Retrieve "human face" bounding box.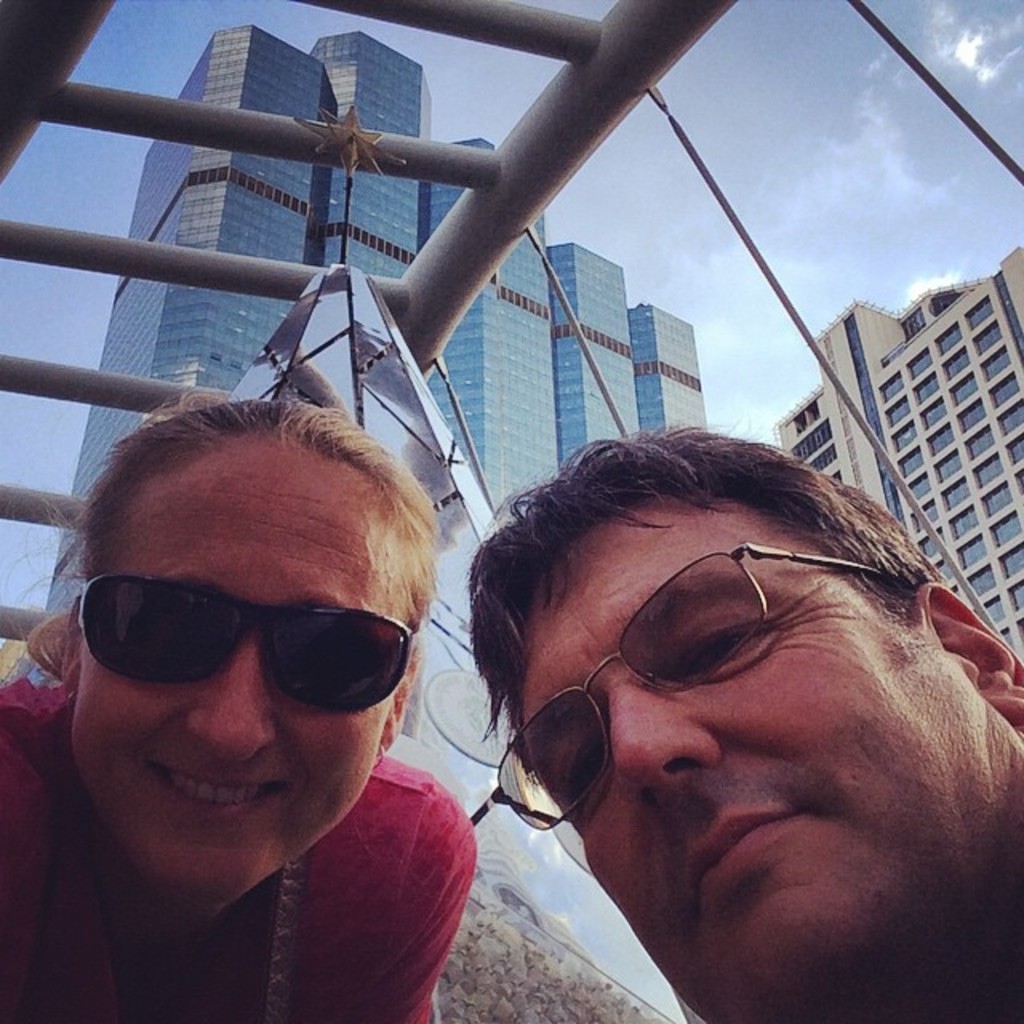
Bounding box: l=493, t=477, r=1022, b=1019.
